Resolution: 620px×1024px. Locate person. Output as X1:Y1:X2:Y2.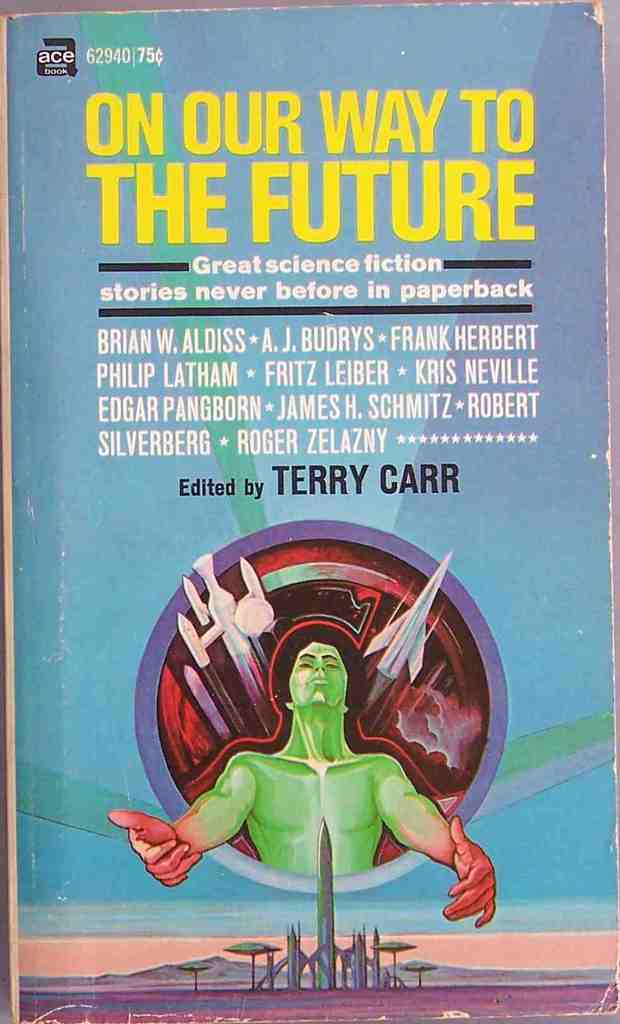
114:614:499:927.
